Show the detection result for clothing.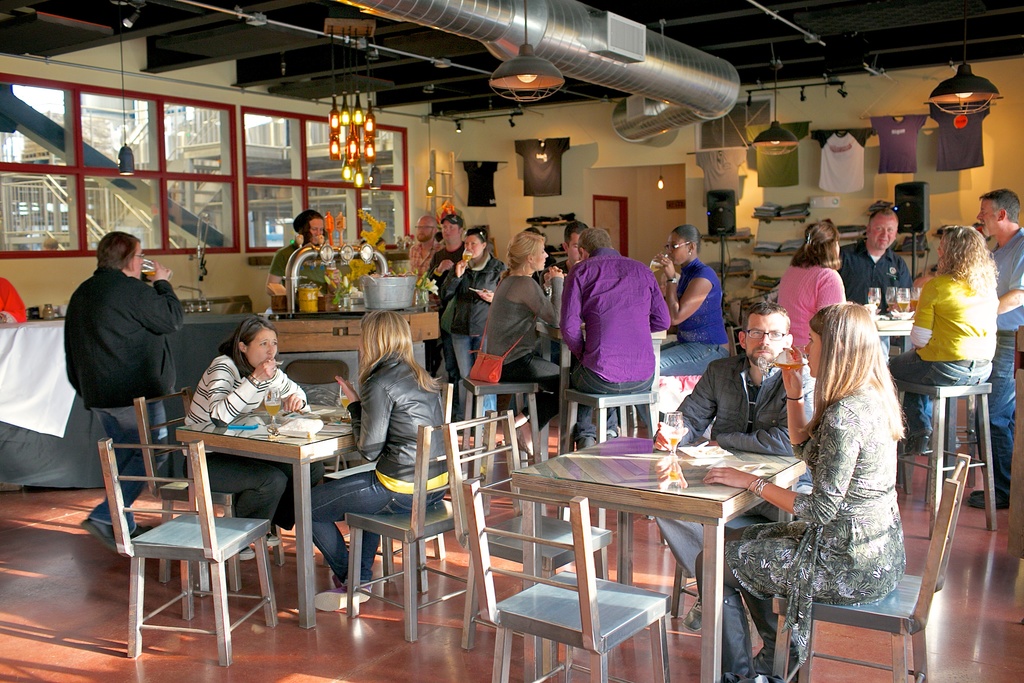
x1=659 y1=347 x2=813 y2=579.
